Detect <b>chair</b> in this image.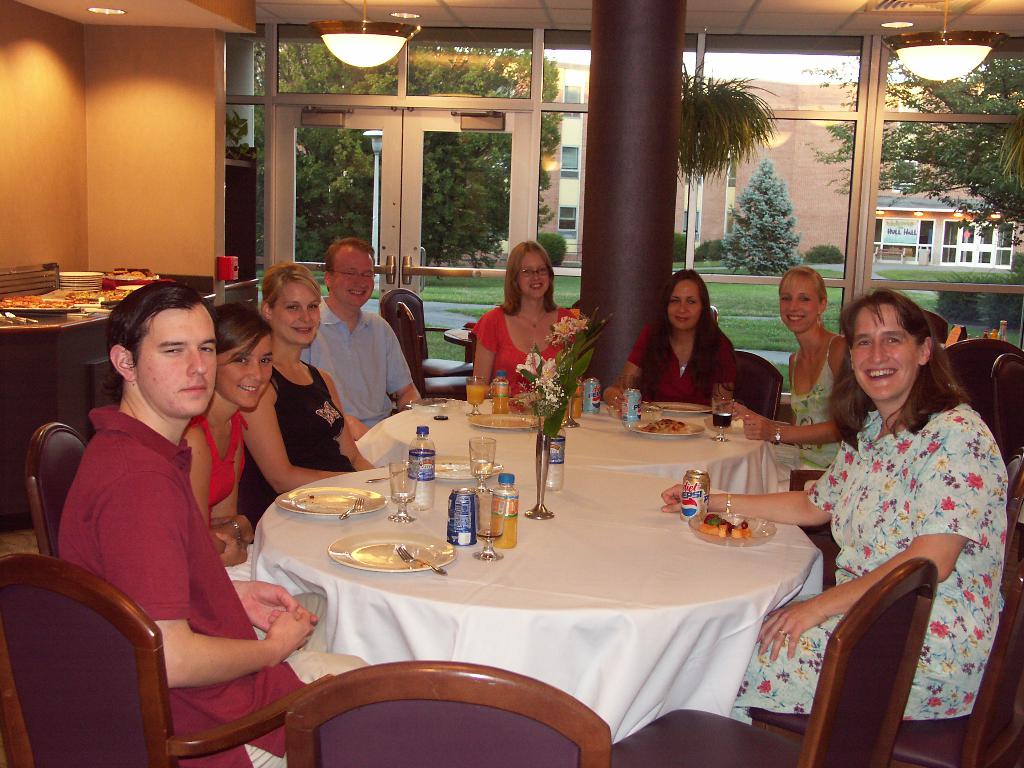
Detection: Rect(731, 351, 784, 419).
